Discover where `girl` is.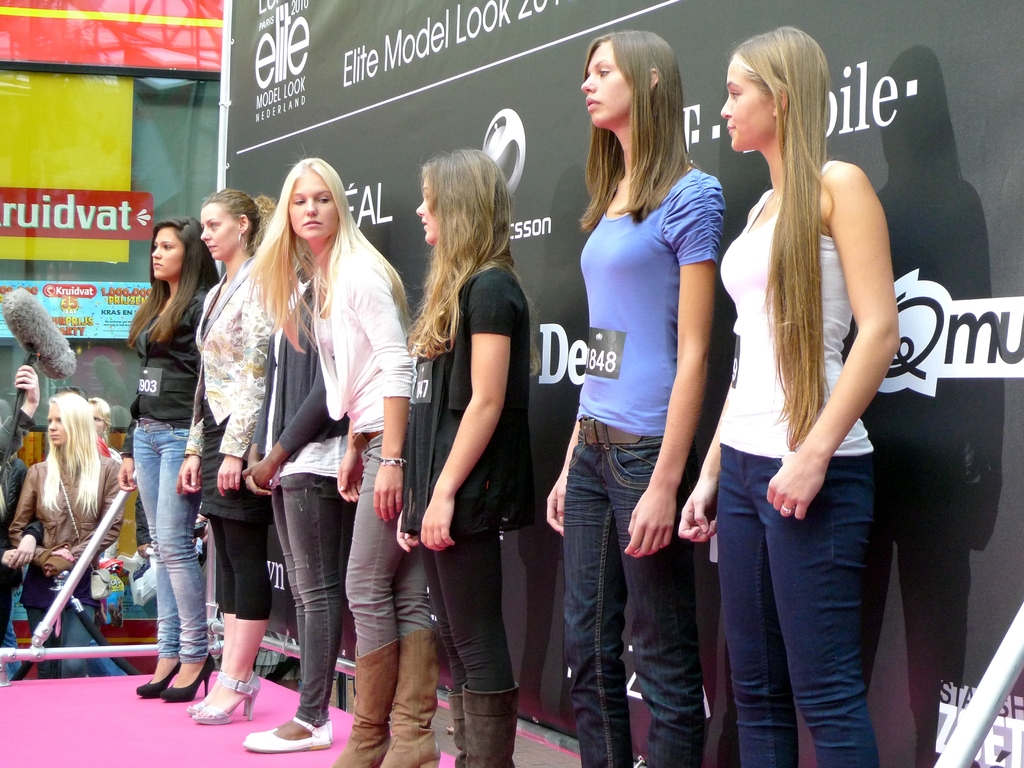
Discovered at 549 31 725 766.
